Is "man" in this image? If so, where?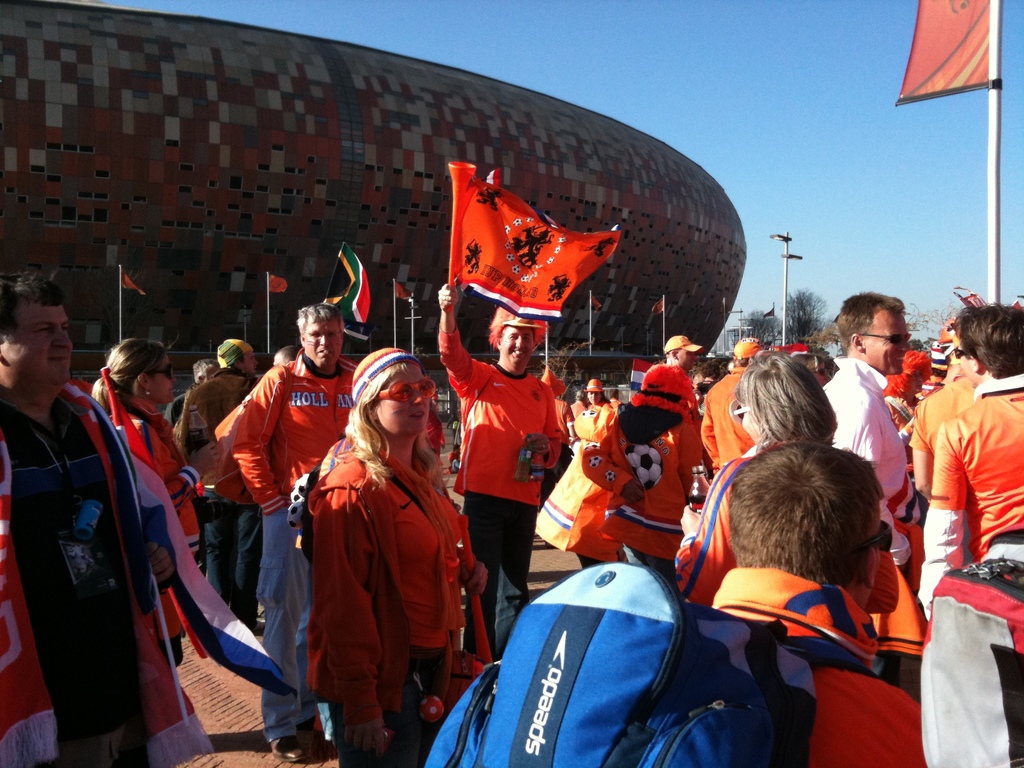
Yes, at locate(422, 444, 931, 767).
